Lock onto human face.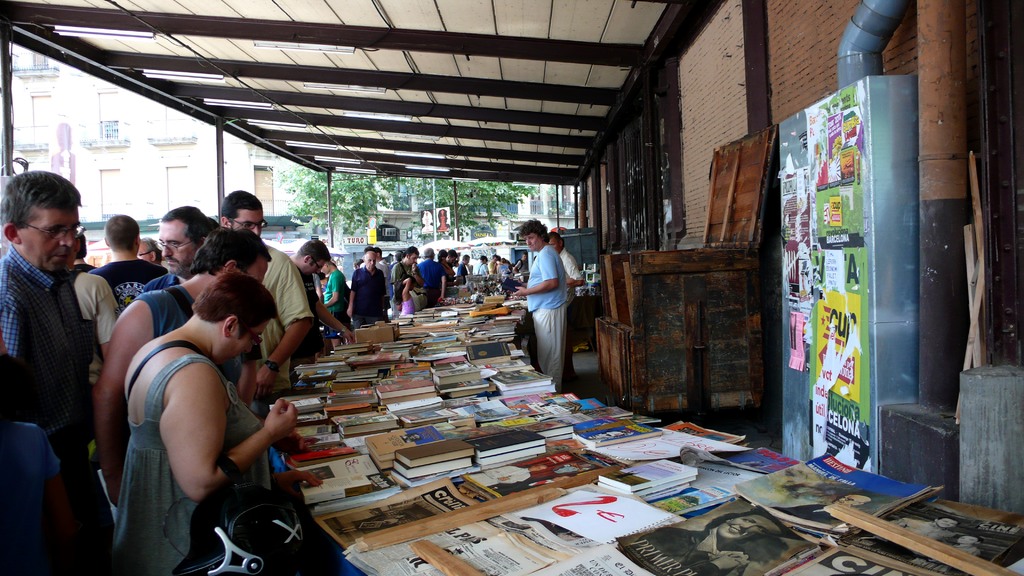
Locked: {"x1": 829, "y1": 493, "x2": 861, "y2": 508}.
